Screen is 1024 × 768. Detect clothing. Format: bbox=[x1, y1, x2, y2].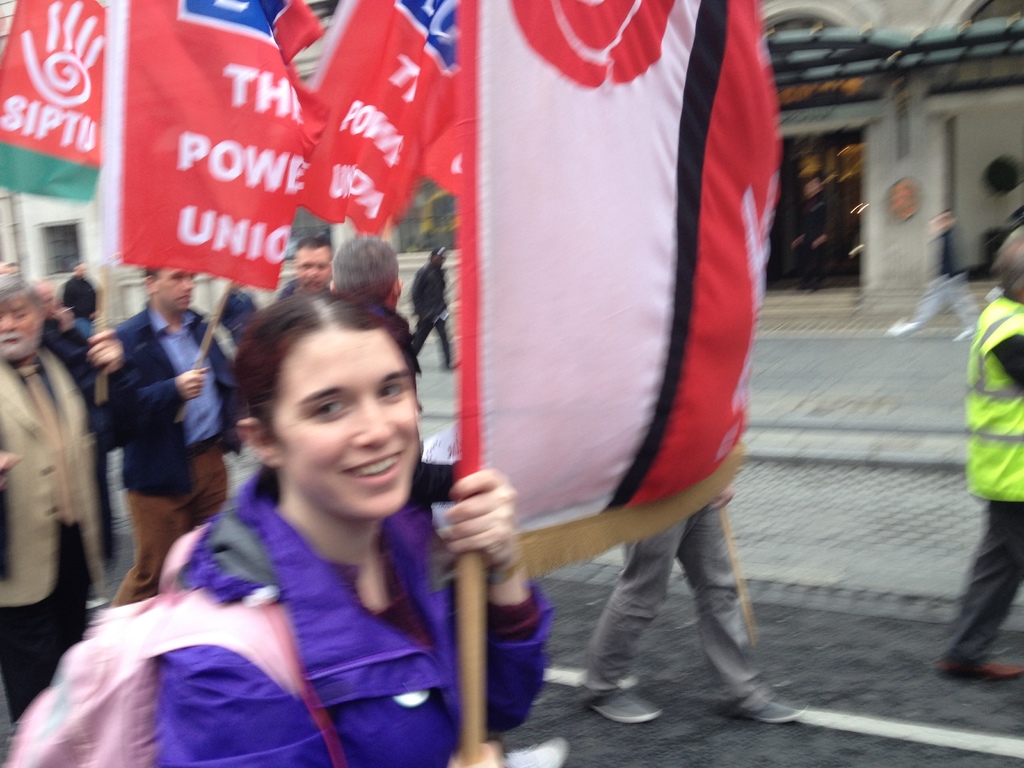
bbox=[108, 401, 519, 755].
